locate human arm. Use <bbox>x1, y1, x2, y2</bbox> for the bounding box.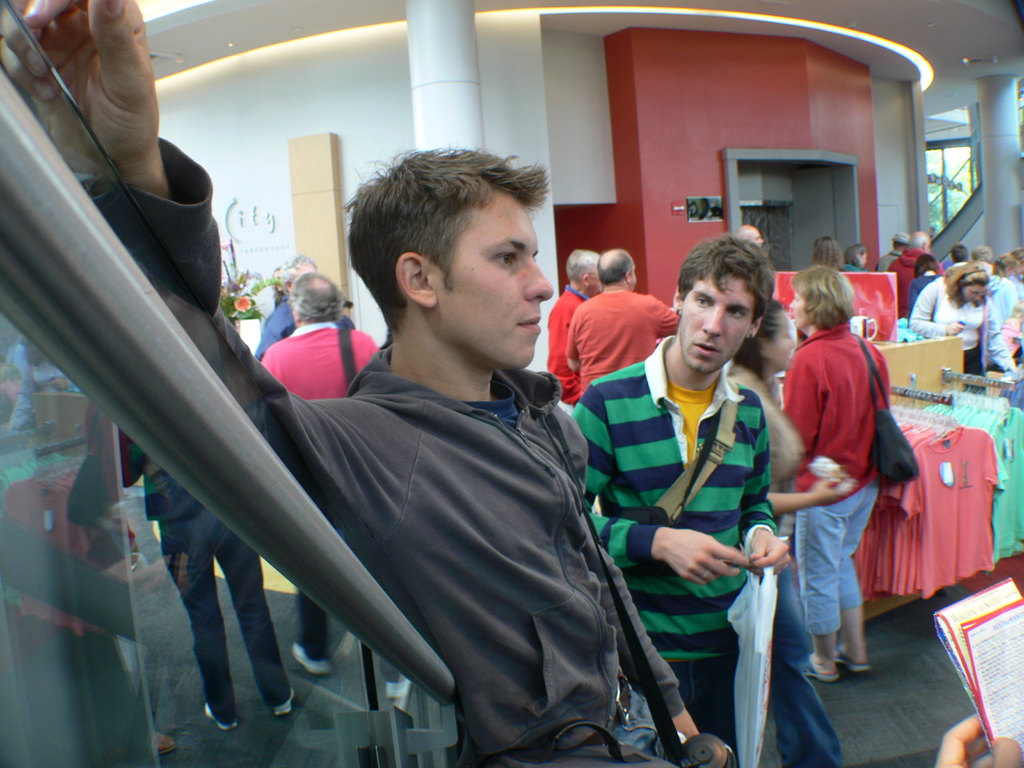
<bbox>911, 278, 955, 341</bbox>.
